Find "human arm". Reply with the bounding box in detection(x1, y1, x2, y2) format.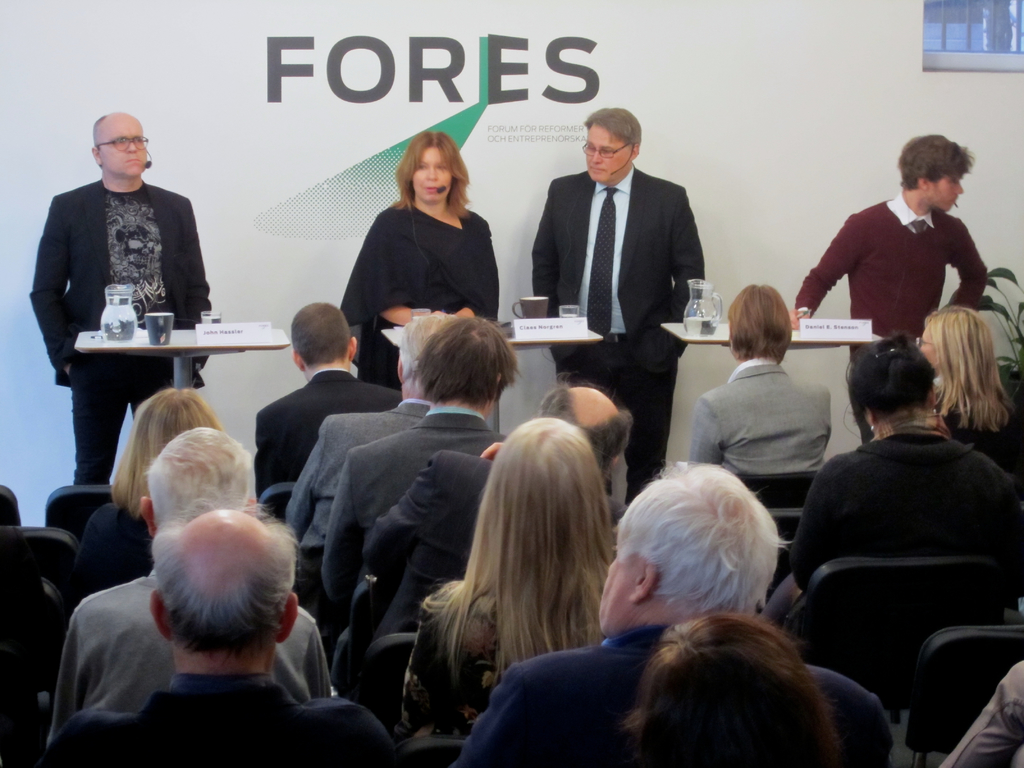
detection(324, 463, 361, 601).
